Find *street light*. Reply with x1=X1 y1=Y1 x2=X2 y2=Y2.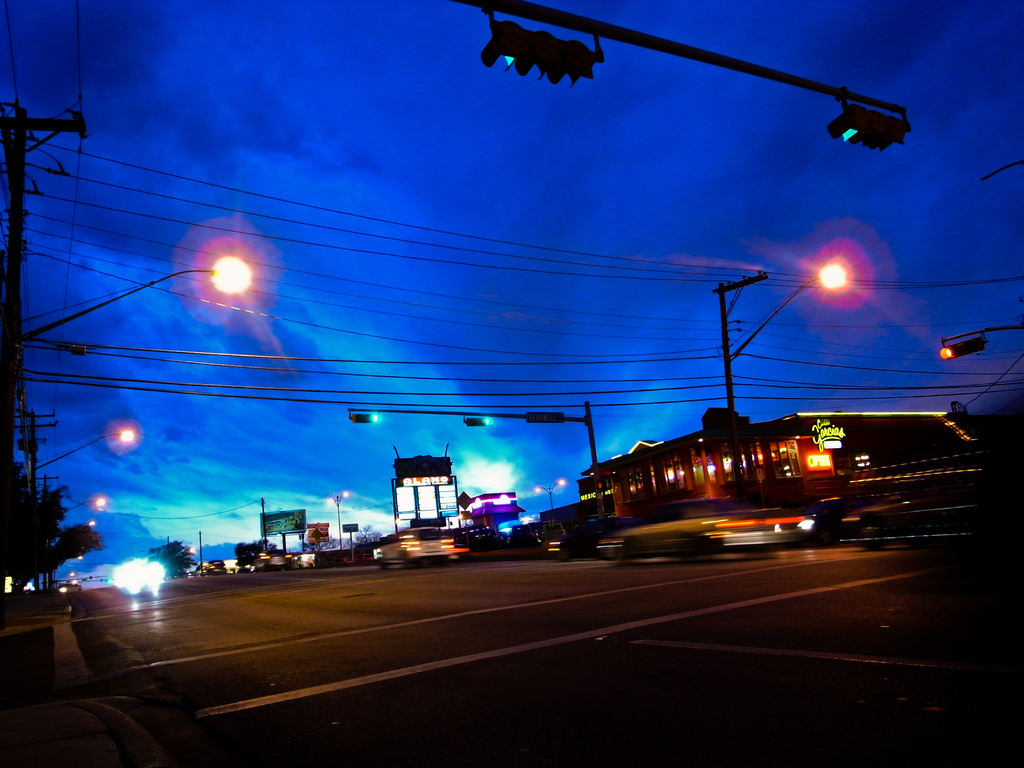
x1=1 y1=102 x2=248 y2=477.
